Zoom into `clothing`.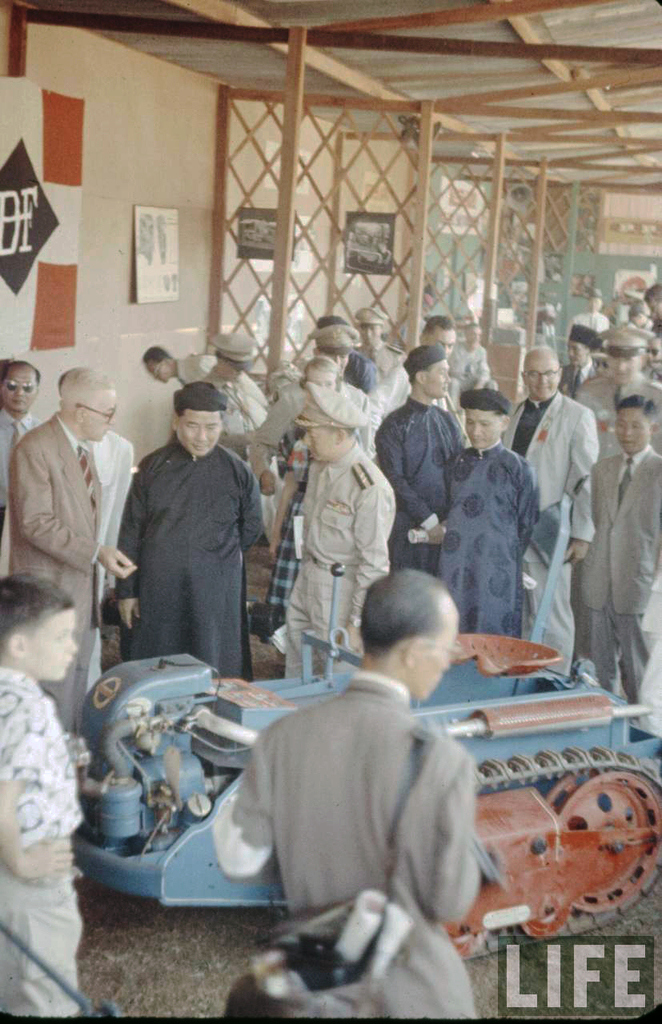
Zoom target: BBox(576, 362, 661, 434).
